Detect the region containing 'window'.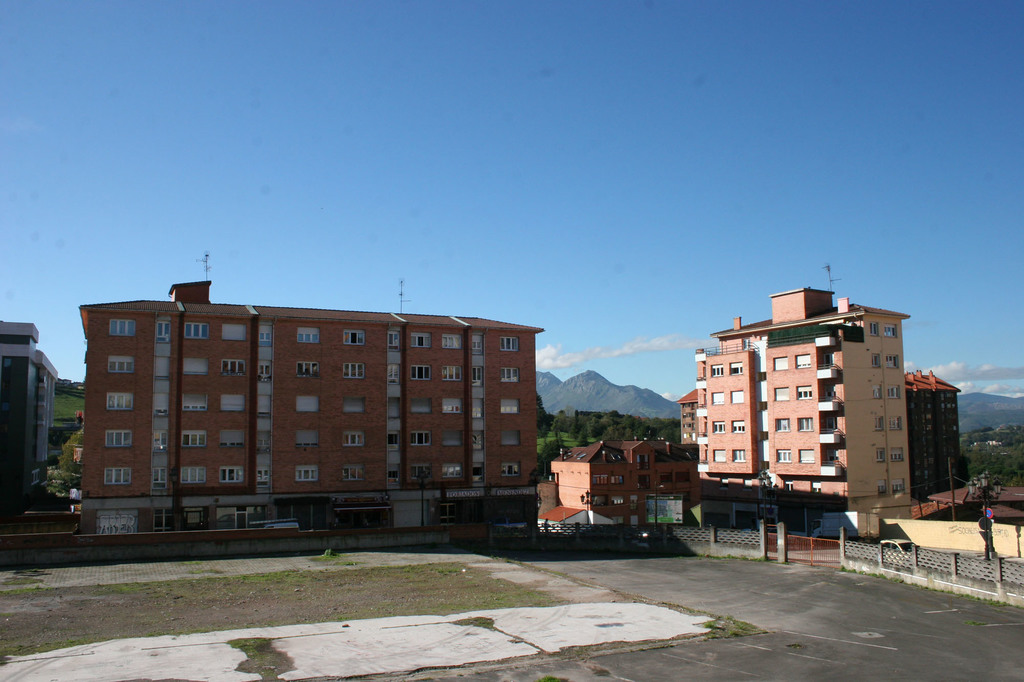
select_region(497, 401, 519, 415).
